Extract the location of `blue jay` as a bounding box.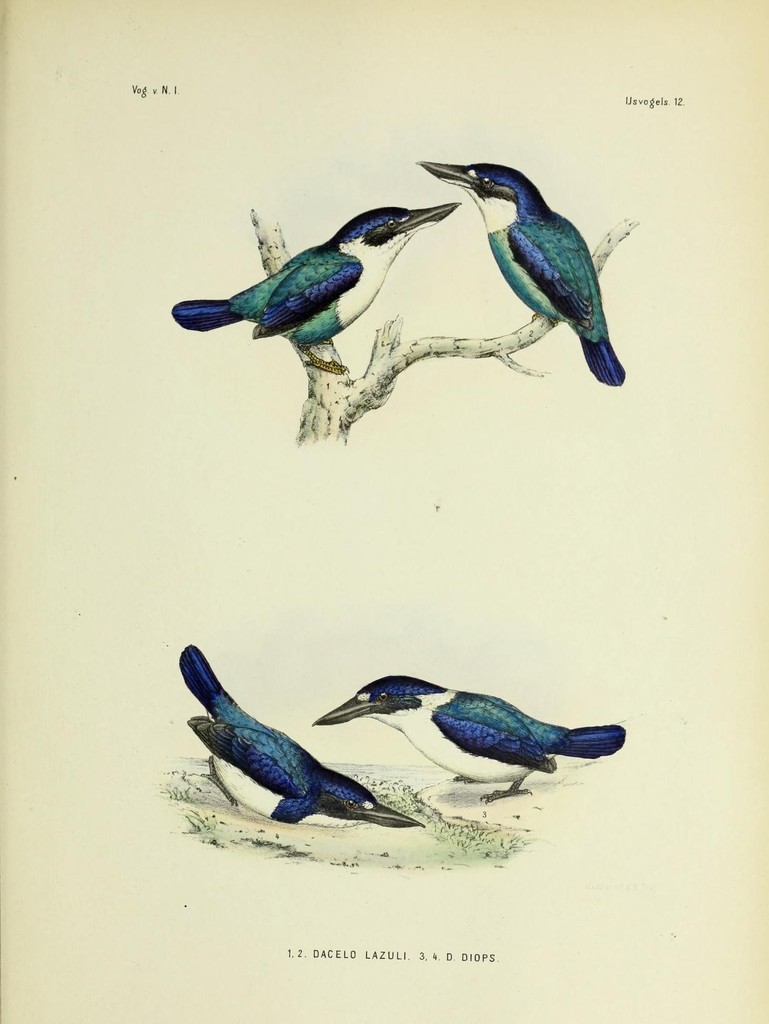
bbox=[413, 158, 629, 389].
